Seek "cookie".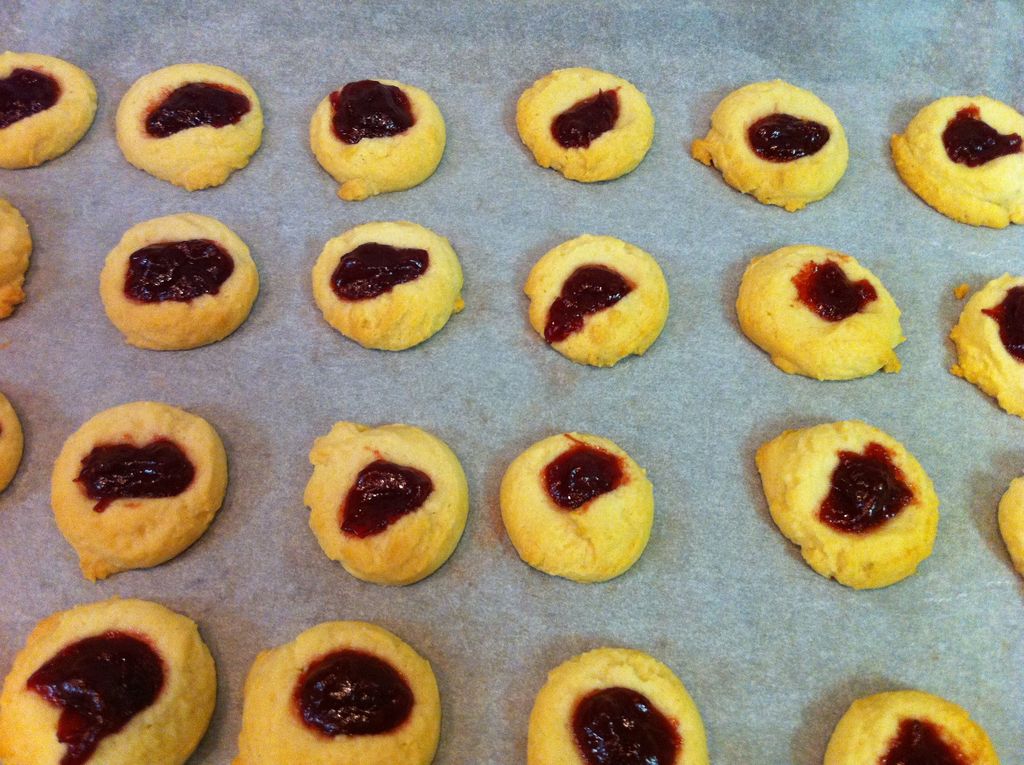
{"x1": 520, "y1": 229, "x2": 670, "y2": 373}.
